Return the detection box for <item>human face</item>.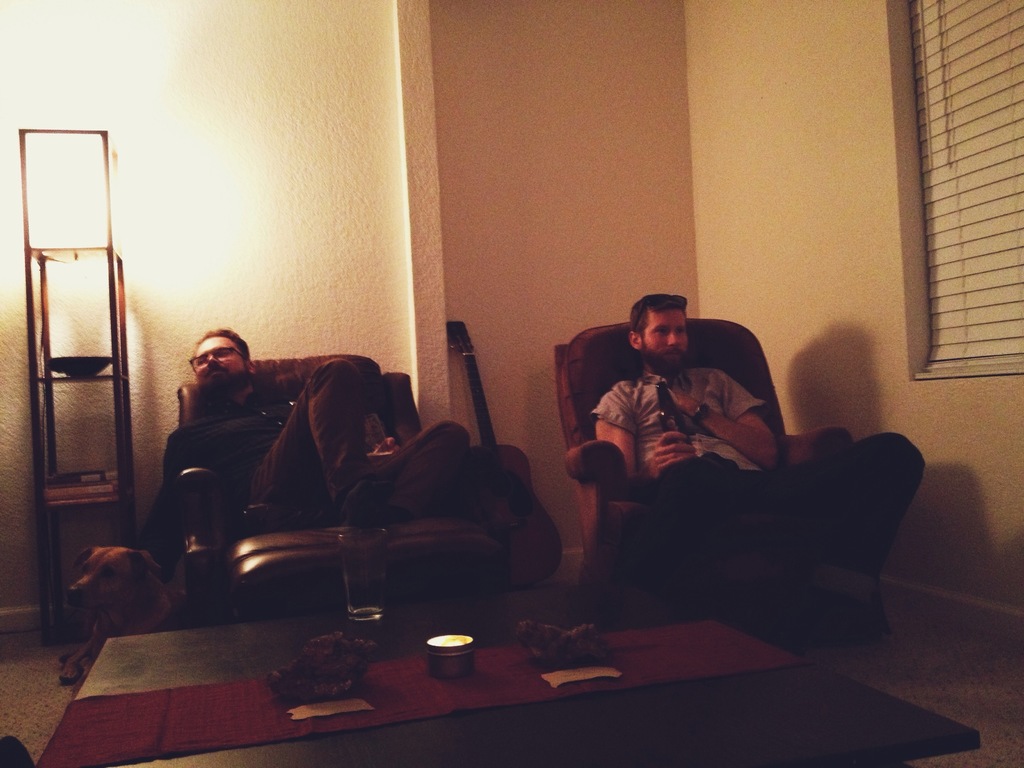
locate(190, 333, 241, 395).
